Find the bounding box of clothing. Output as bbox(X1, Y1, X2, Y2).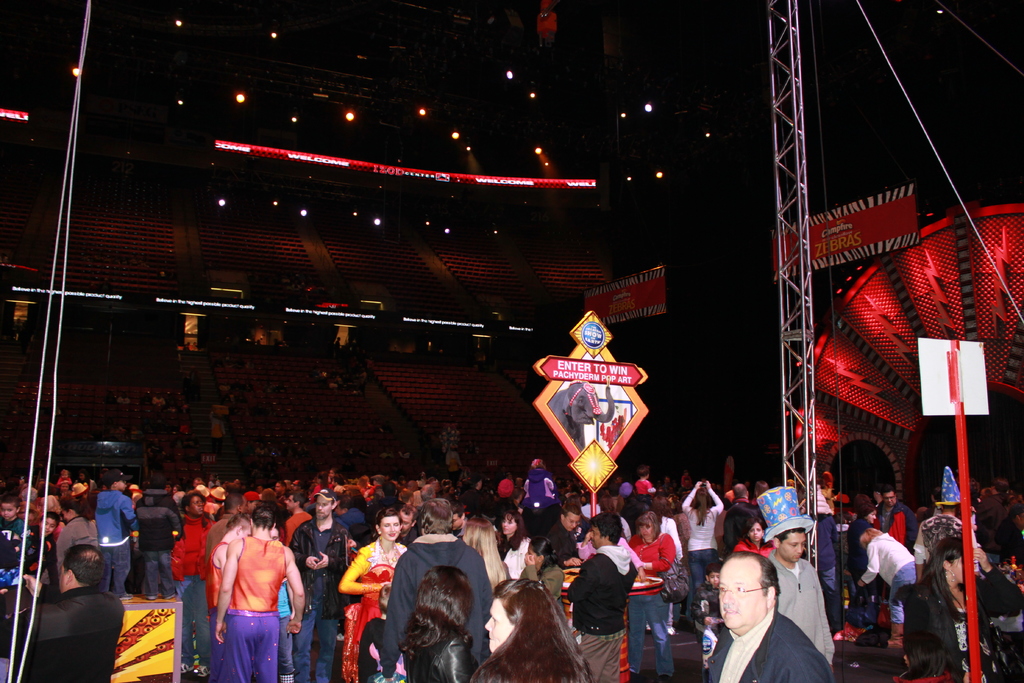
bbox(765, 555, 830, 652).
